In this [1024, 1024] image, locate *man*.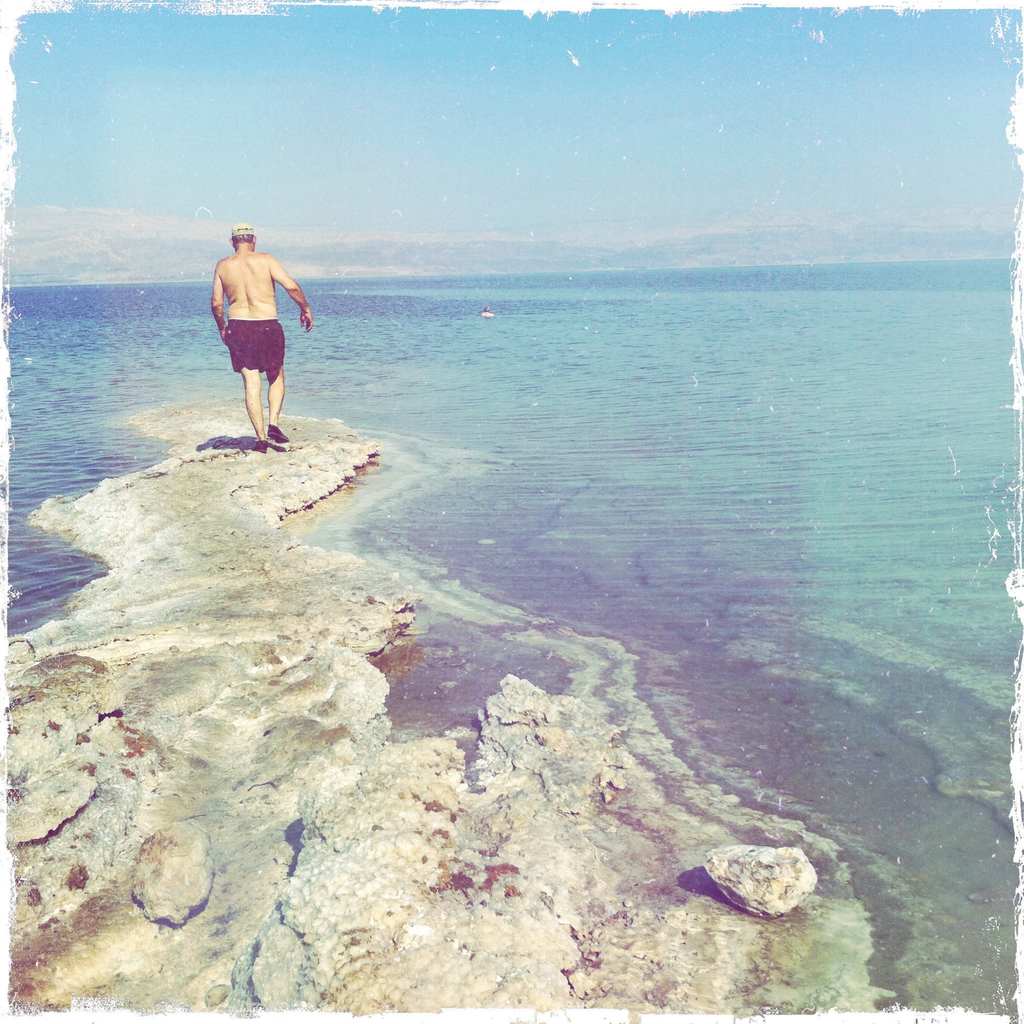
Bounding box: 197/219/312/450.
